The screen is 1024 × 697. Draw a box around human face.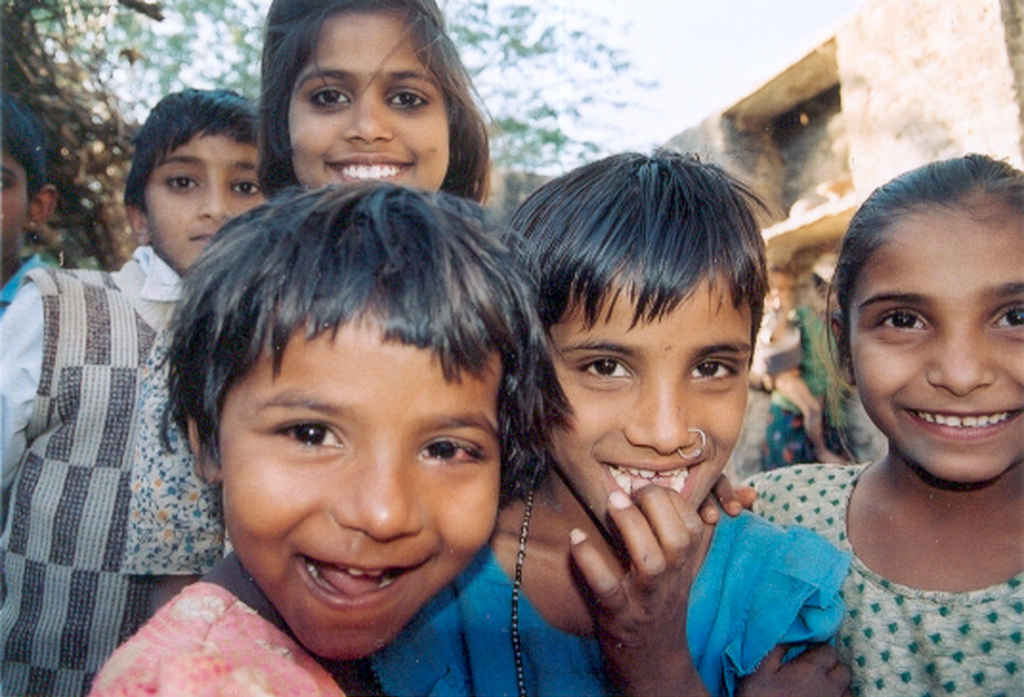
(x1=283, y1=3, x2=452, y2=197).
